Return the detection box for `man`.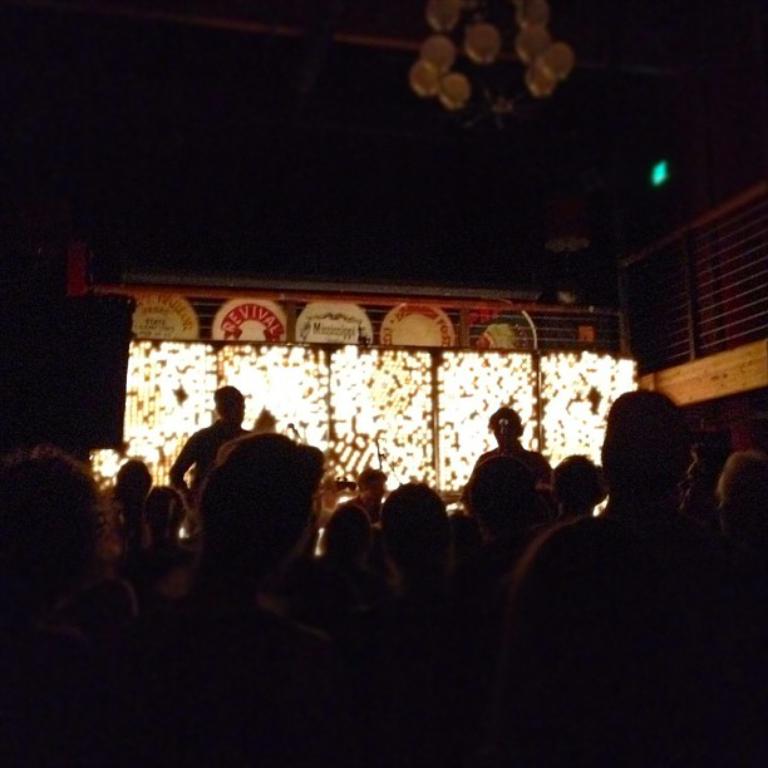
[515,389,730,686].
